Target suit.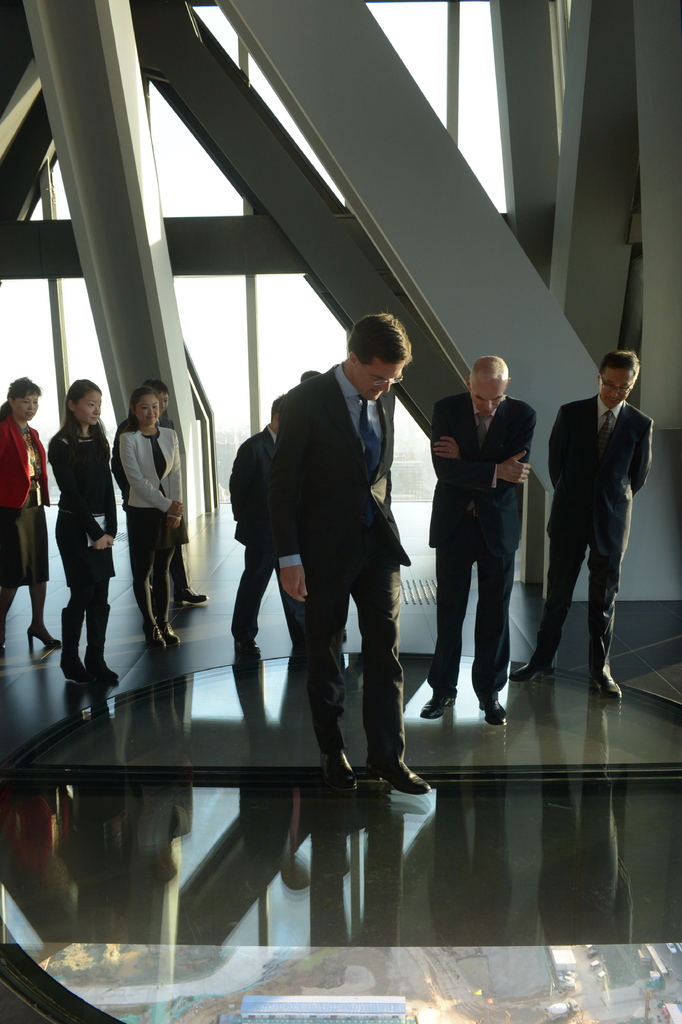
Target region: {"left": 528, "top": 392, "right": 653, "bottom": 679}.
